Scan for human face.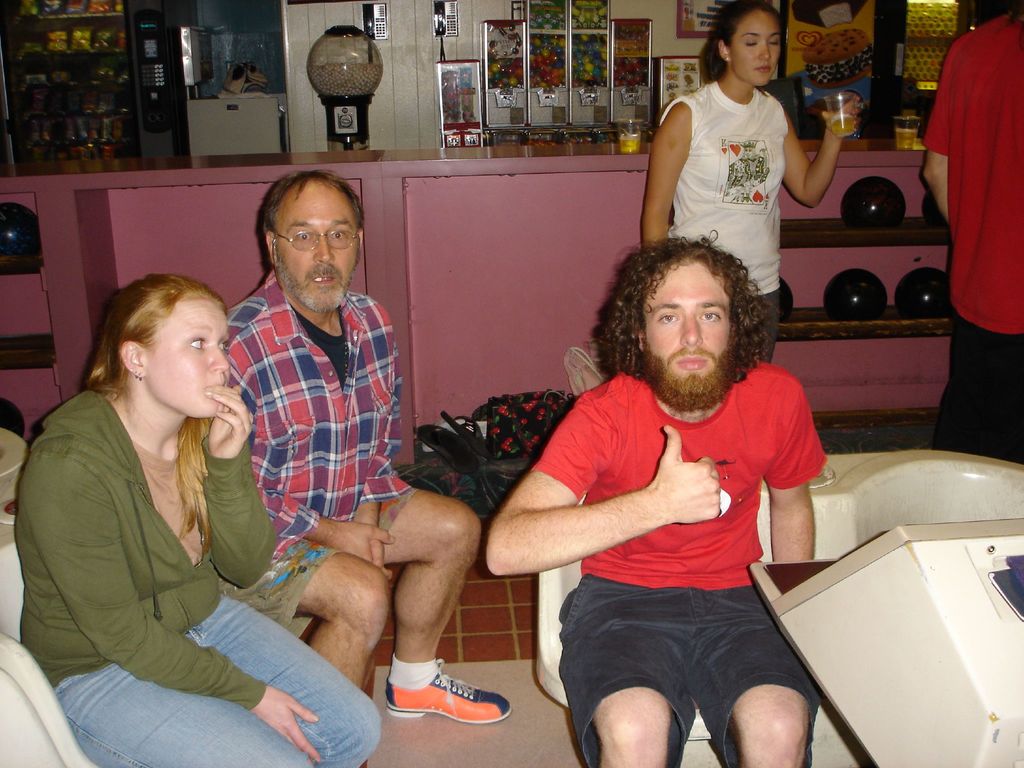
Scan result: select_region(152, 308, 232, 419).
